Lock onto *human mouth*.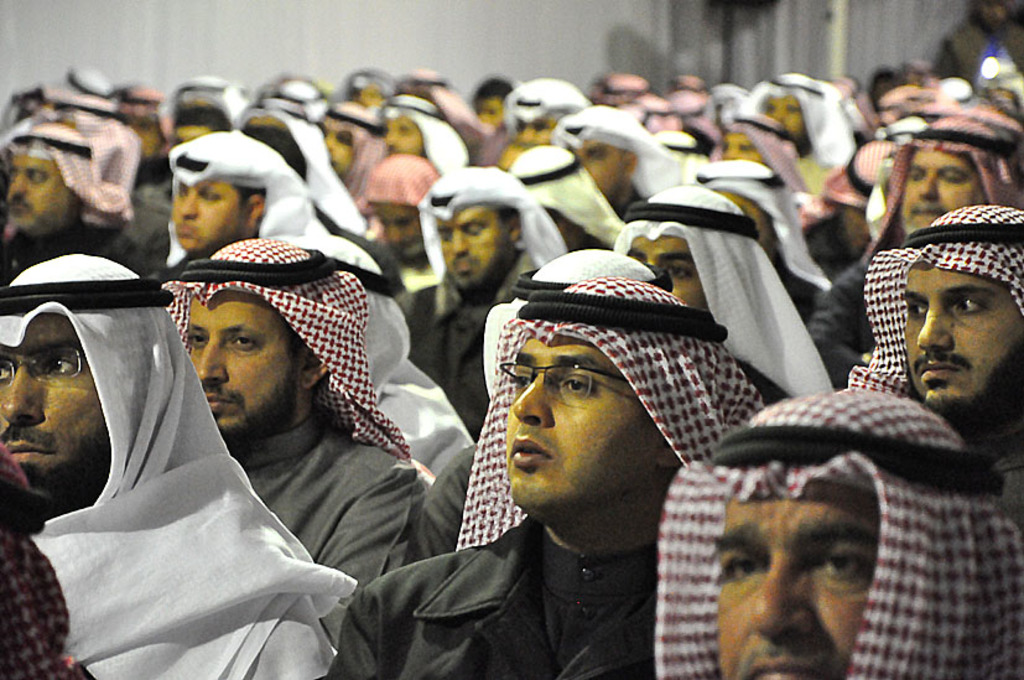
Locked: bbox=(451, 254, 474, 270).
